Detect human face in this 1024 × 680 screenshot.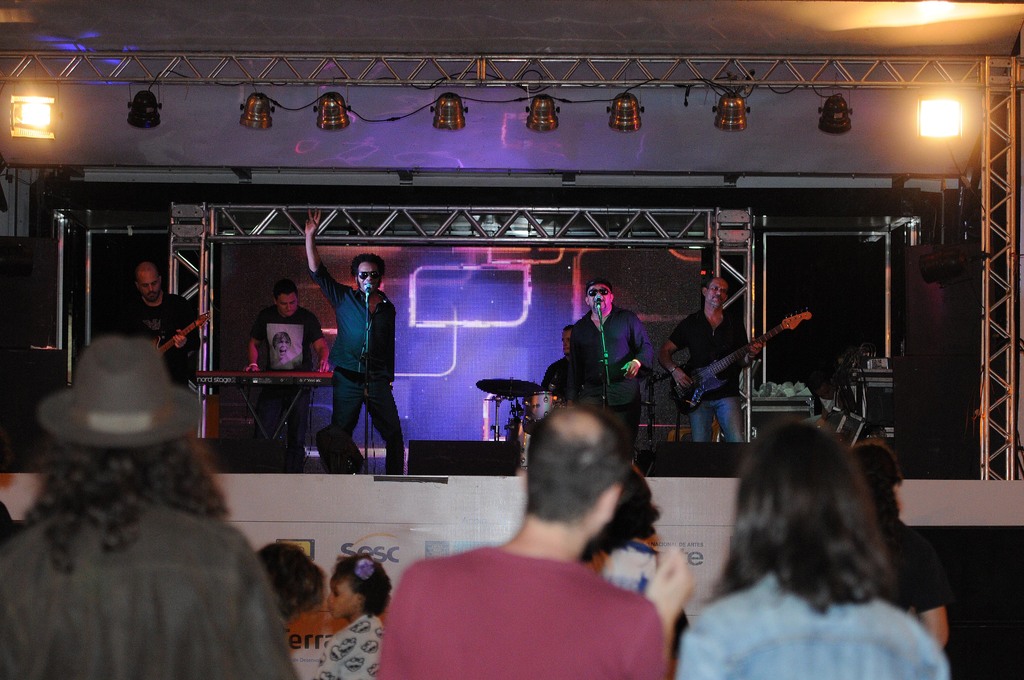
Detection: 587:286:613:312.
